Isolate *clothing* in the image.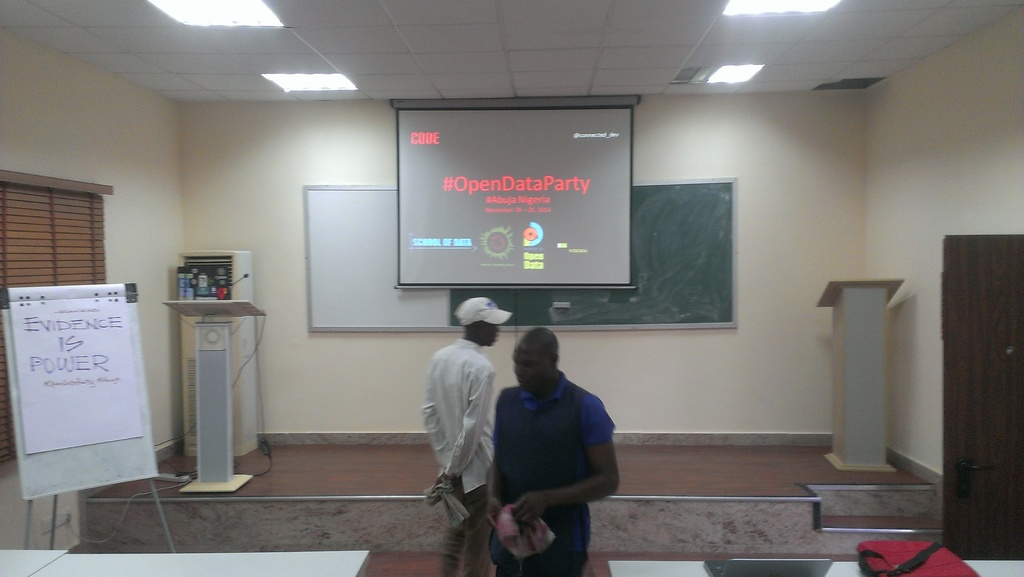
Isolated region: l=422, t=338, r=495, b=576.
